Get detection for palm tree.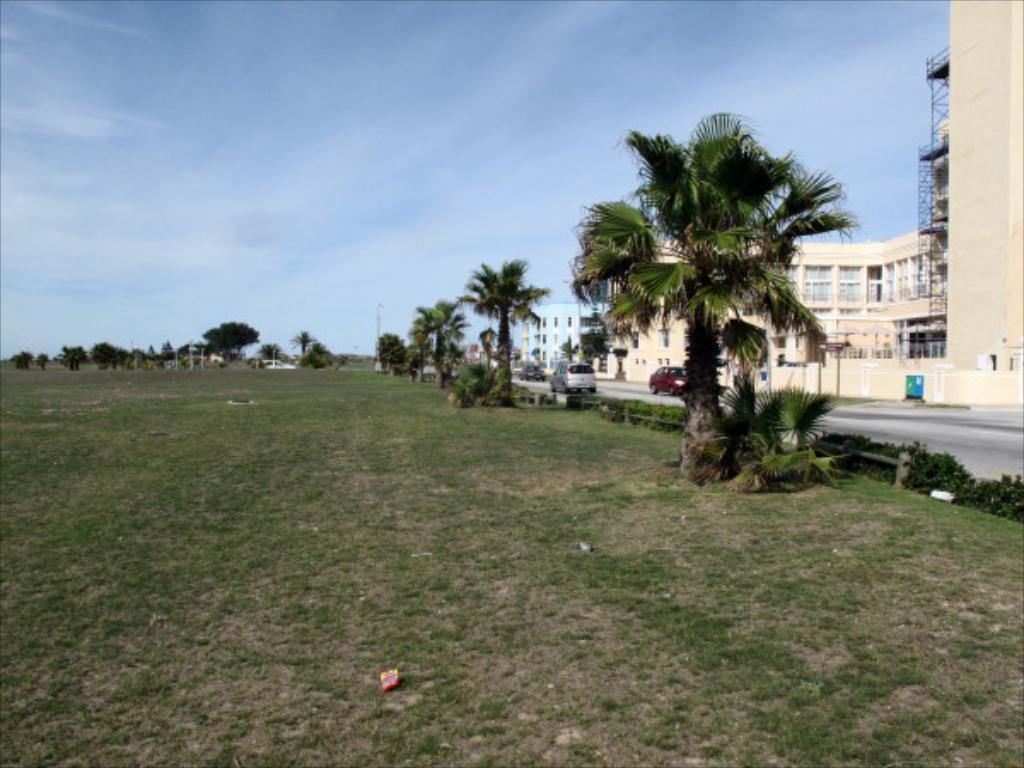
Detection: bbox(210, 319, 254, 360).
